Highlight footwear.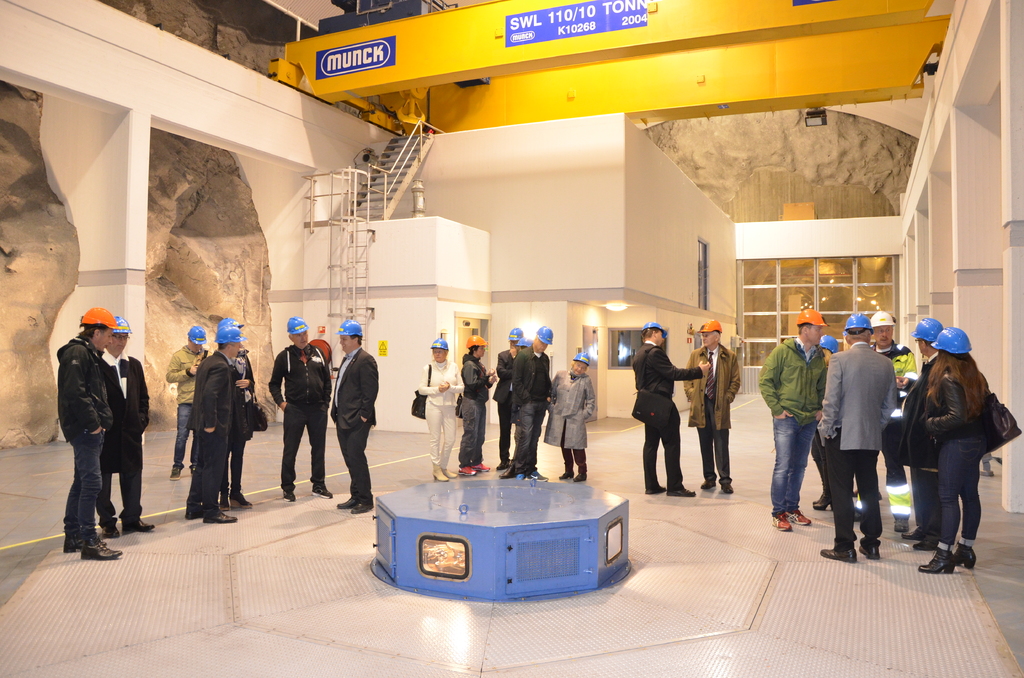
Highlighted region: x1=231 y1=487 x2=241 y2=509.
